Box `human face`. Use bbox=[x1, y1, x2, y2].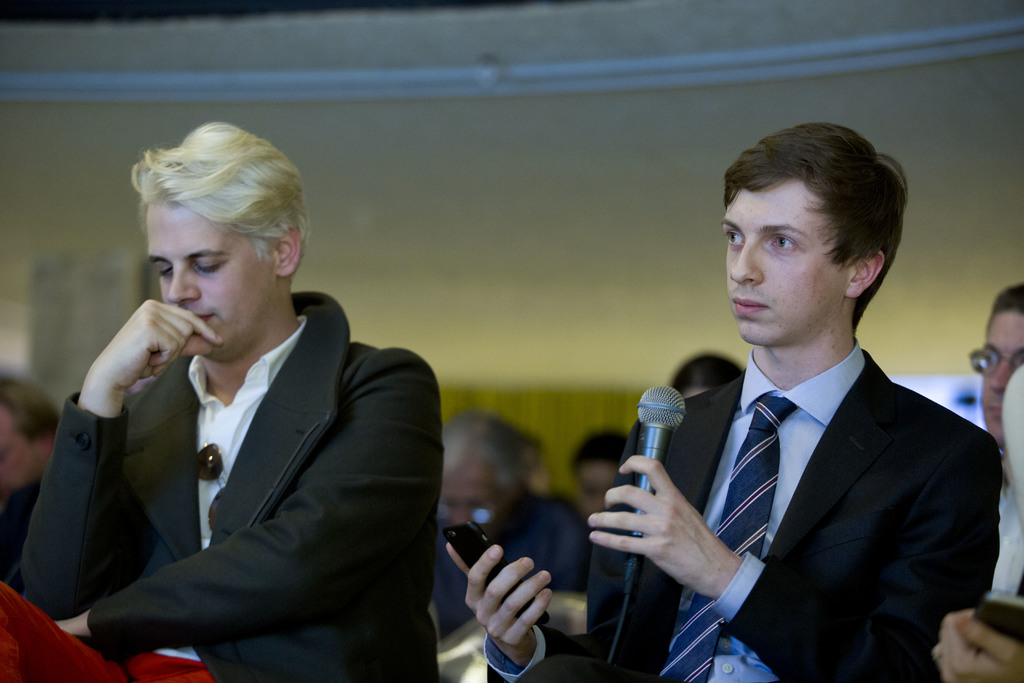
bbox=[719, 186, 842, 350].
